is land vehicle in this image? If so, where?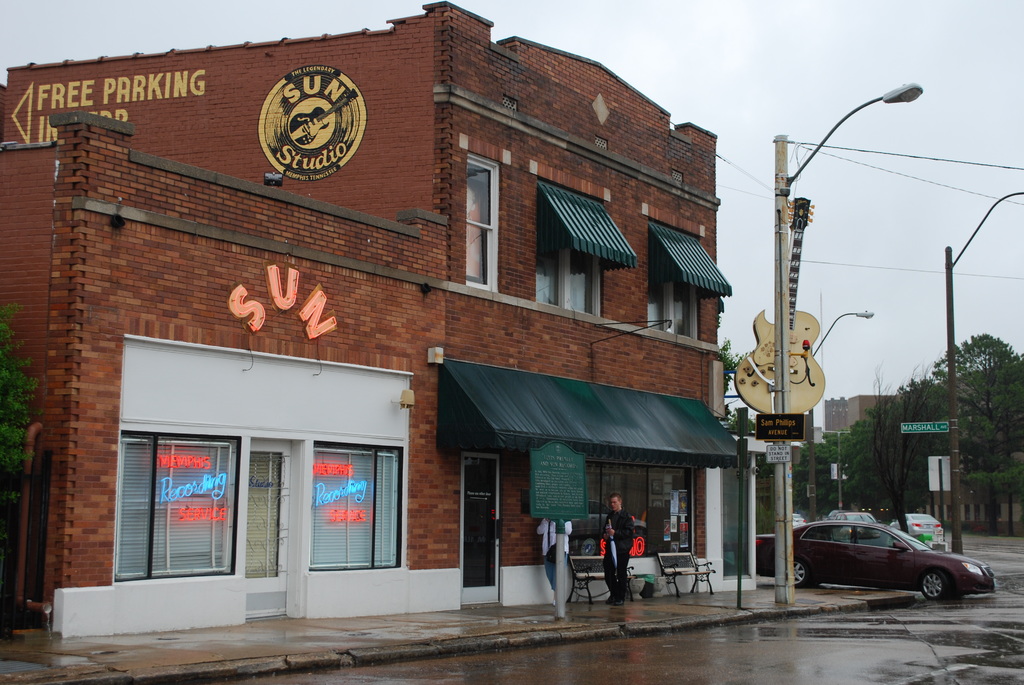
Yes, at 783 515 991 606.
